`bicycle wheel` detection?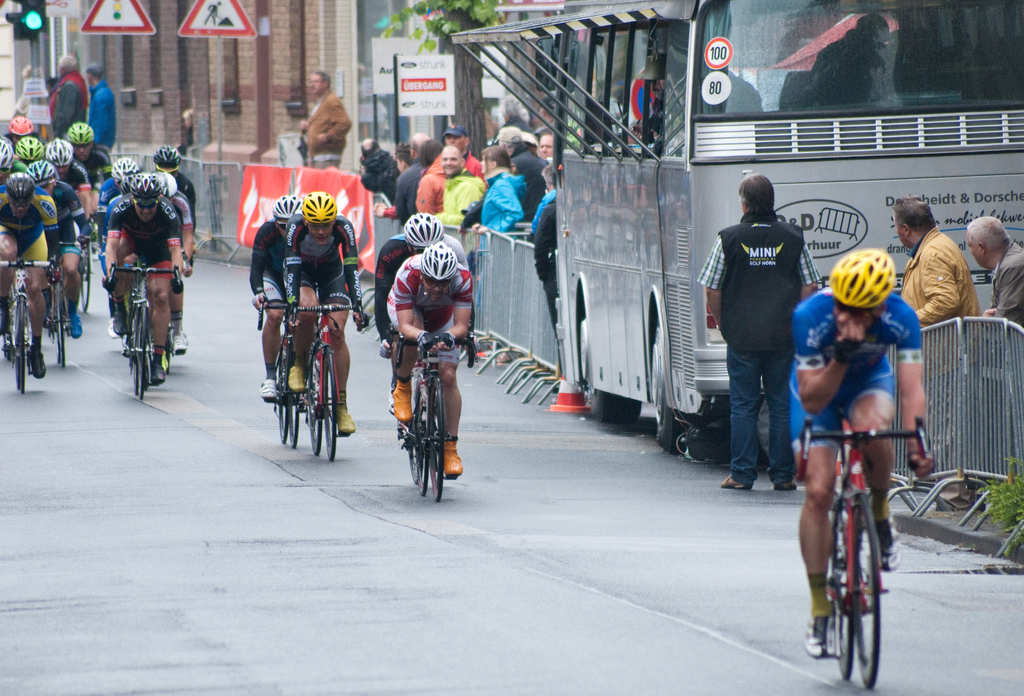
left=819, top=463, right=903, bottom=682
